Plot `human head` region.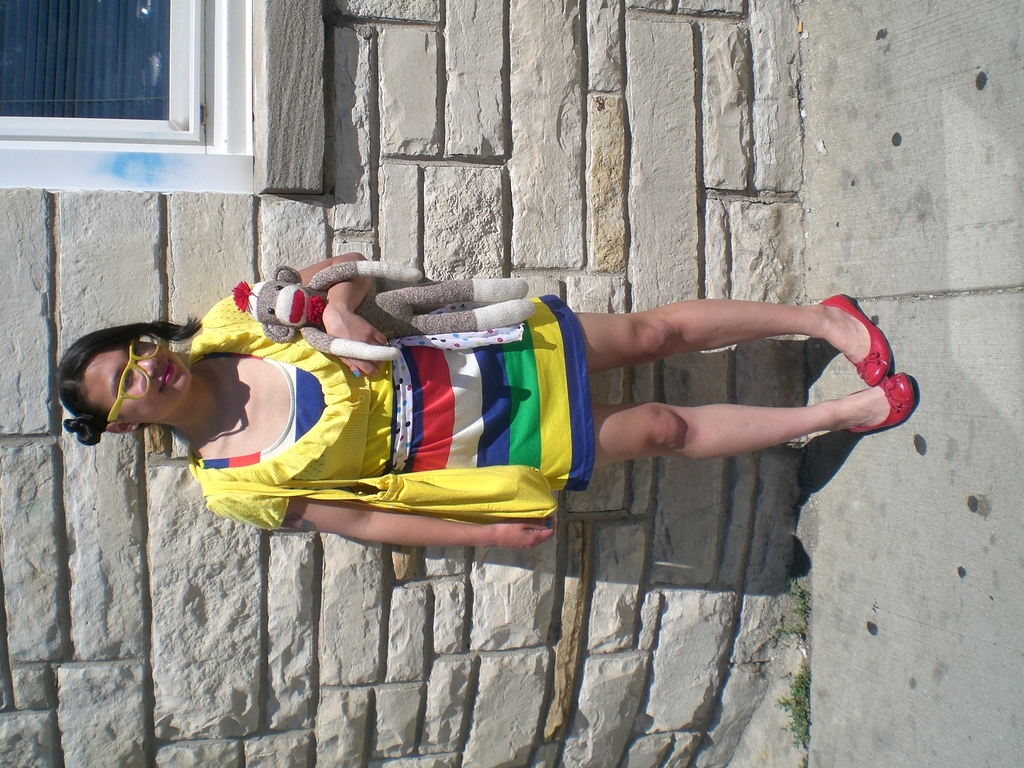
Plotted at [46, 312, 209, 452].
